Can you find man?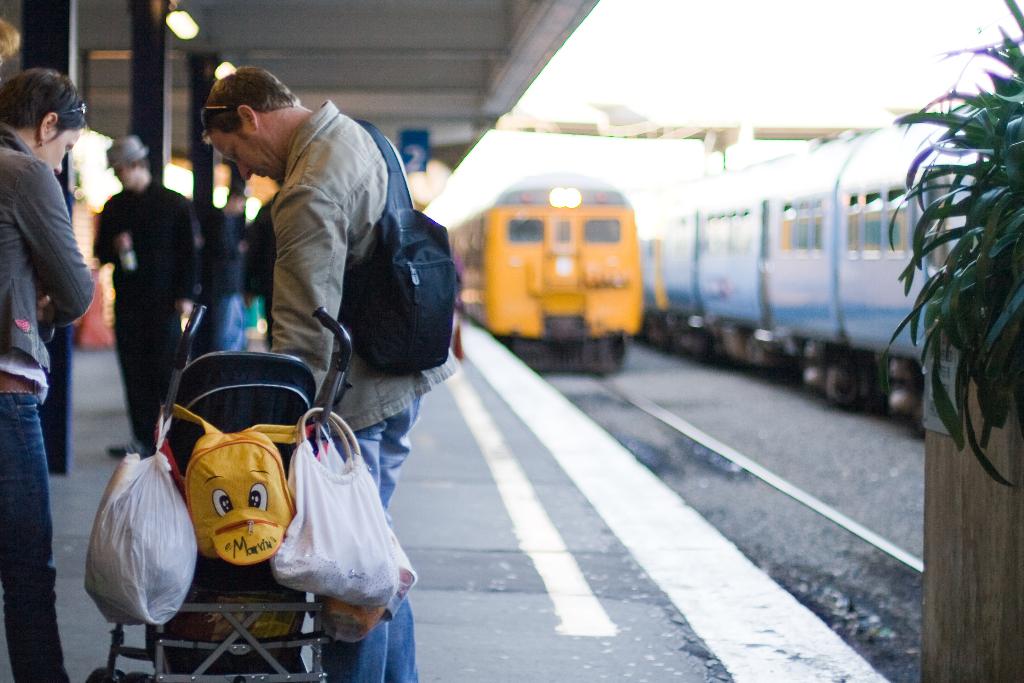
Yes, bounding box: crop(99, 113, 222, 475).
